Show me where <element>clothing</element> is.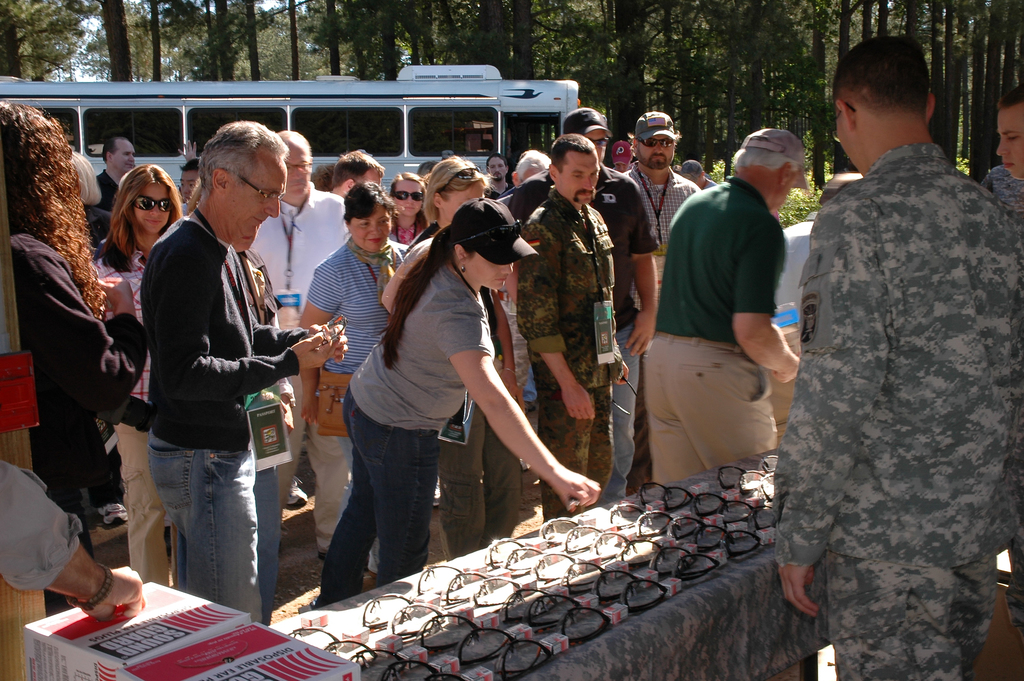
<element>clothing</element> is at (760, 134, 1021, 671).
